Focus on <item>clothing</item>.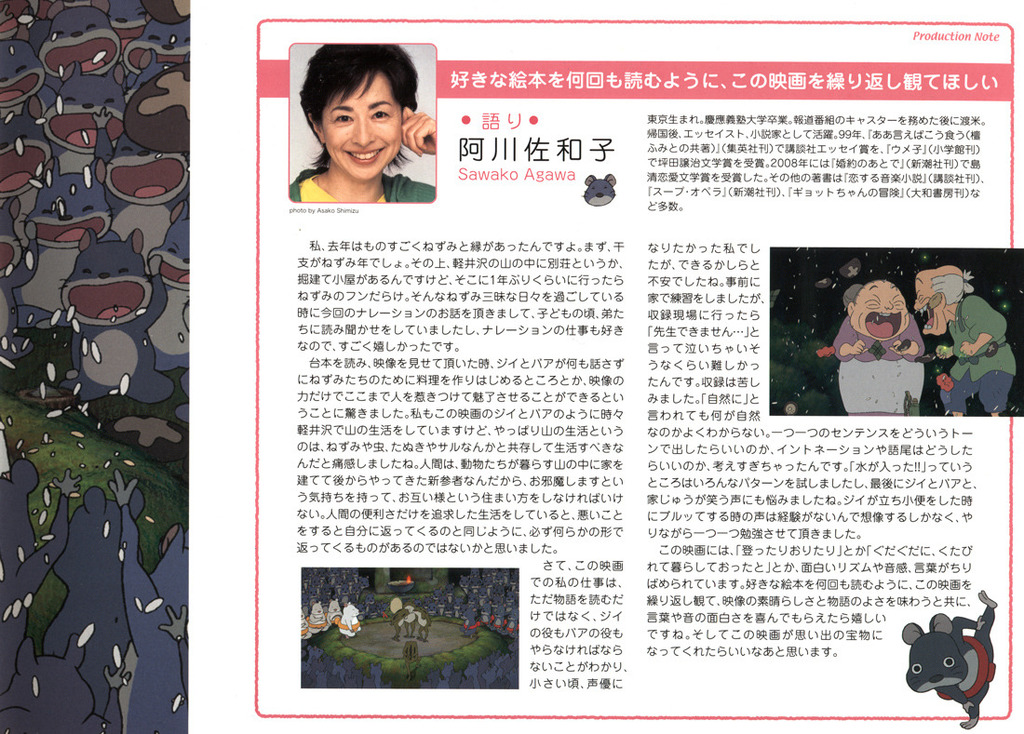
Focused at 284:169:437:201.
